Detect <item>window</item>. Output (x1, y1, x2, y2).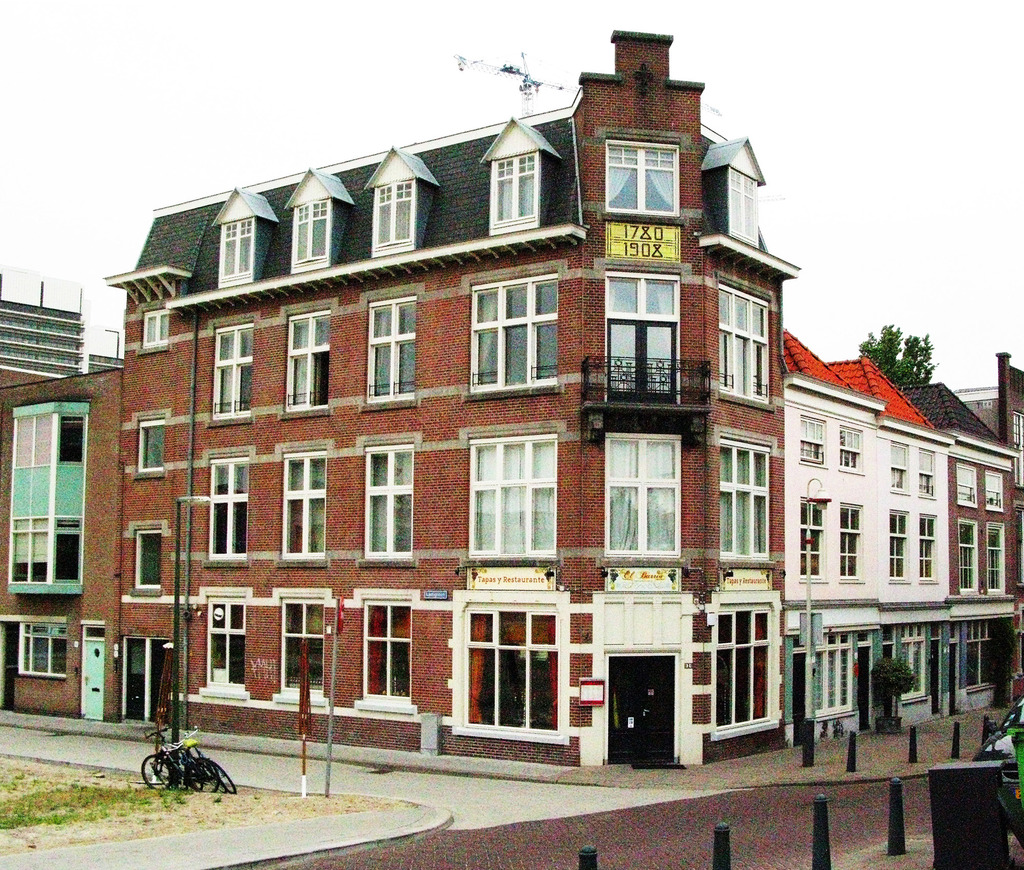
(716, 280, 768, 404).
